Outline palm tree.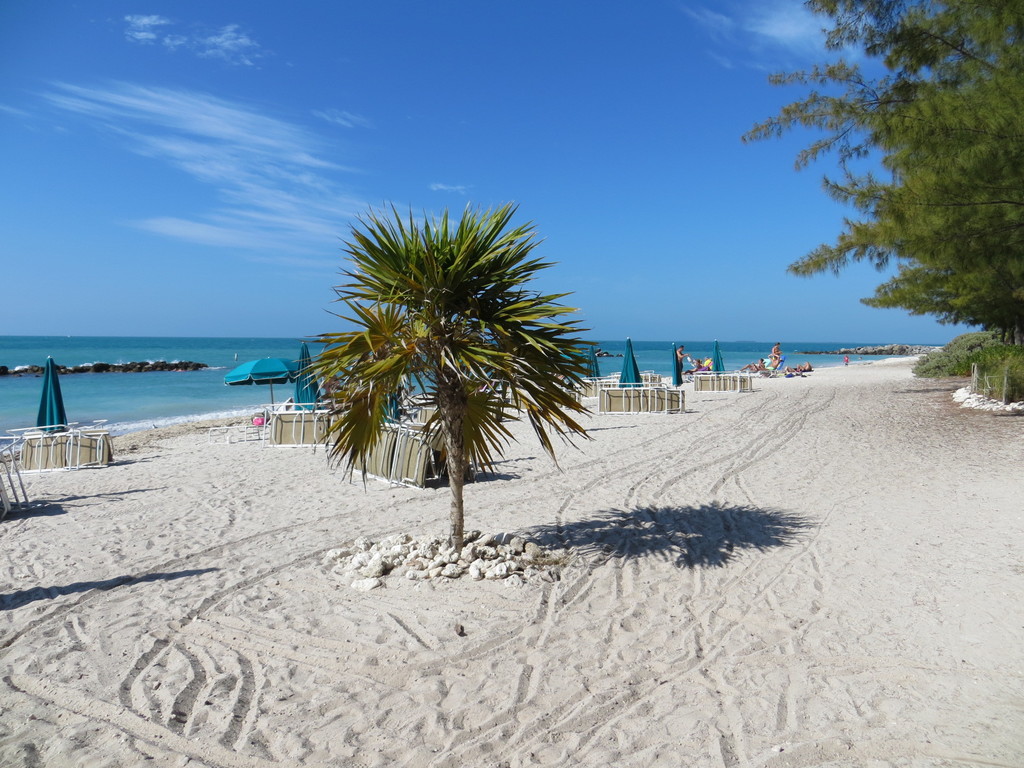
Outline: pyautogui.locateOnScreen(294, 198, 562, 572).
